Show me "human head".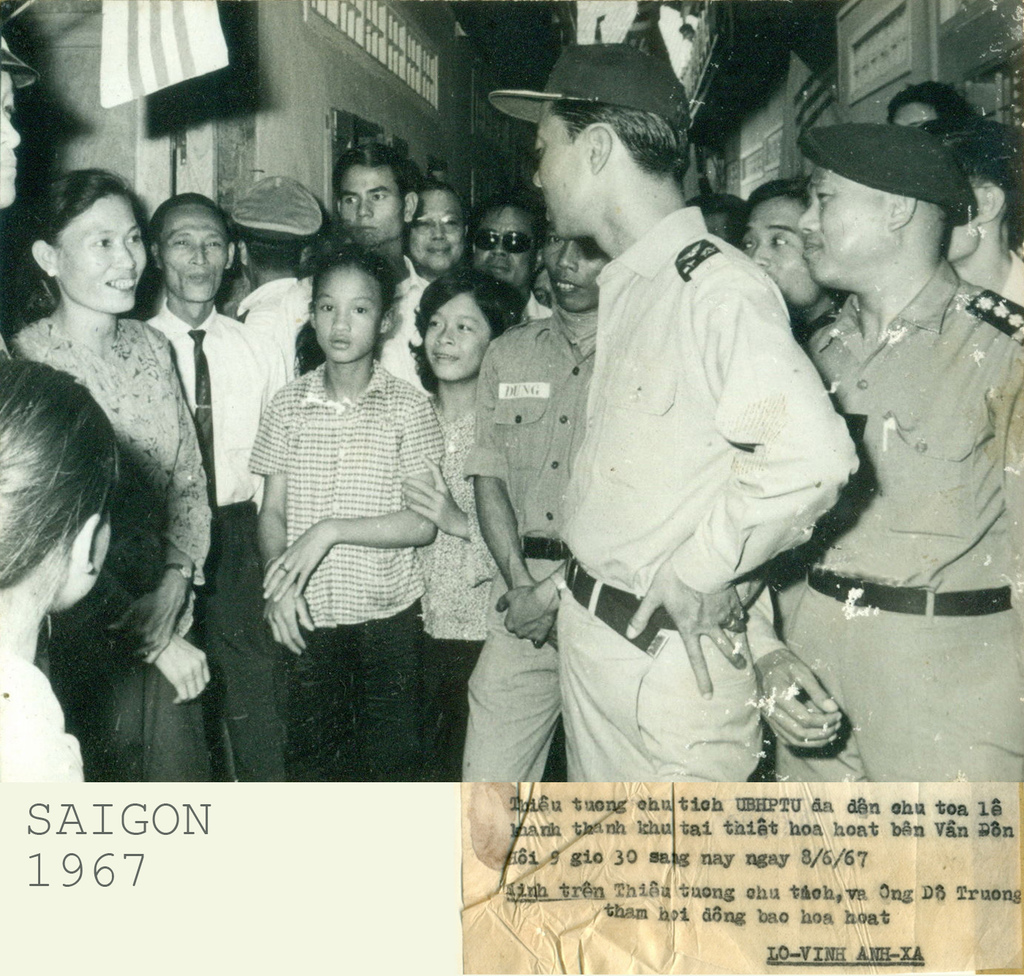
"human head" is here: 421, 268, 519, 384.
